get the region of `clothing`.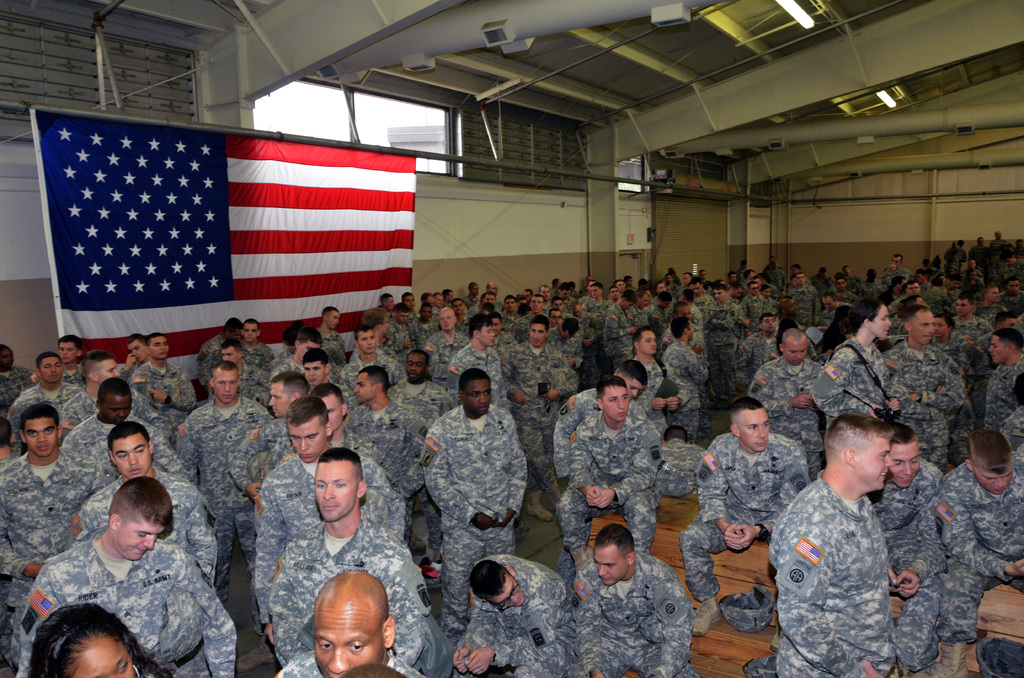
crop(773, 455, 920, 663).
